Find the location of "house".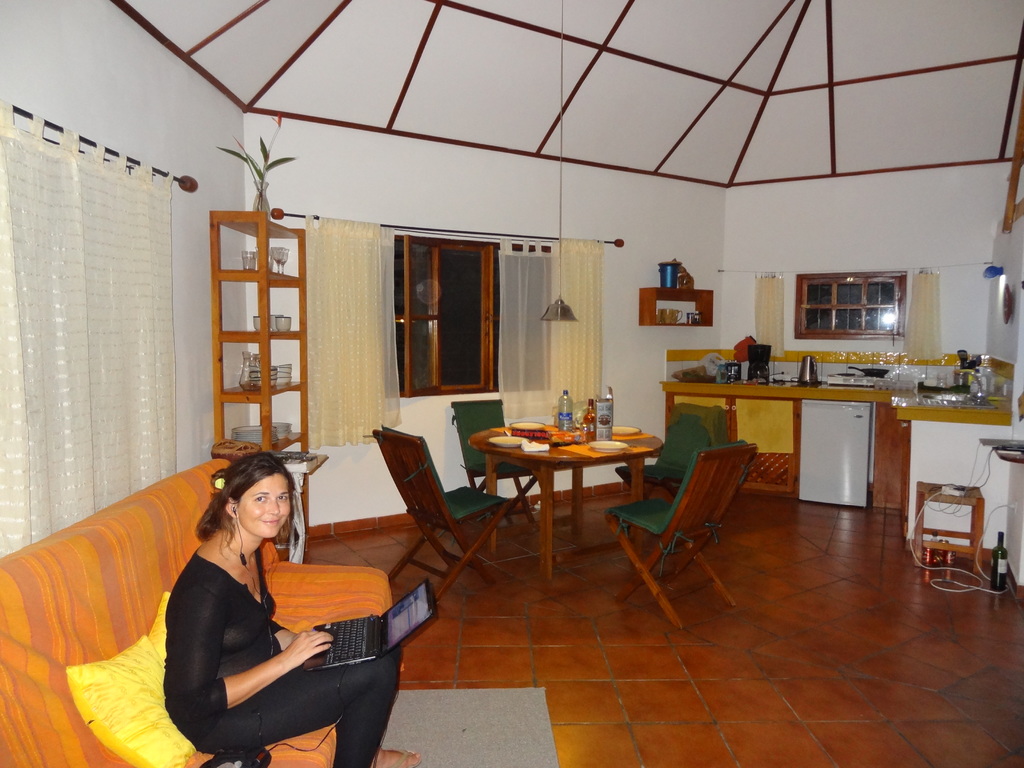
Location: region(0, 39, 1023, 696).
